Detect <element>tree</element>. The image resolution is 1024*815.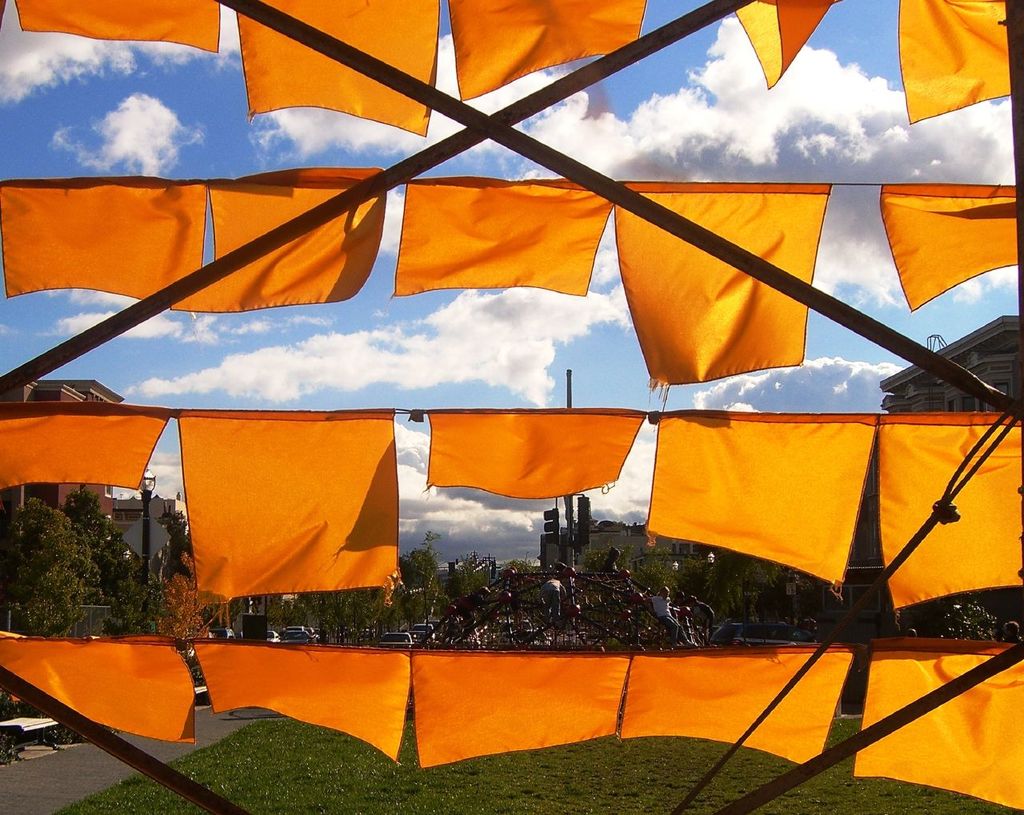
{"x1": 546, "y1": 549, "x2": 741, "y2": 648}.
